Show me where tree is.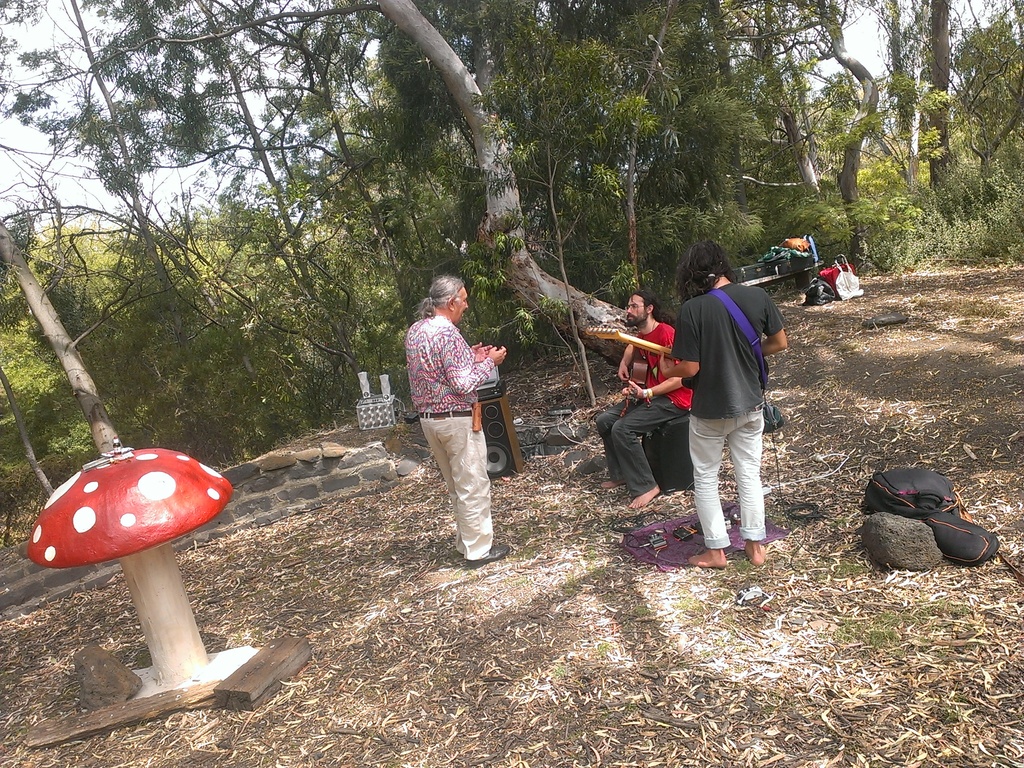
tree is at x1=514 y1=0 x2=1017 y2=364.
